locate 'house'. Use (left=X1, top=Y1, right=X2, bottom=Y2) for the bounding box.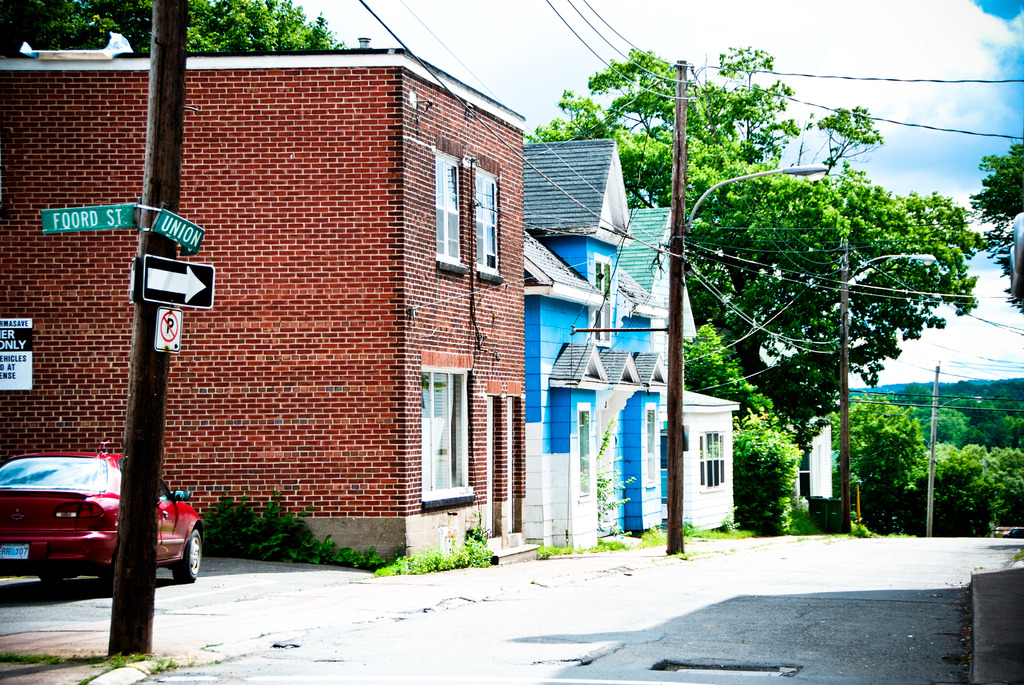
(left=522, top=140, right=740, bottom=553).
